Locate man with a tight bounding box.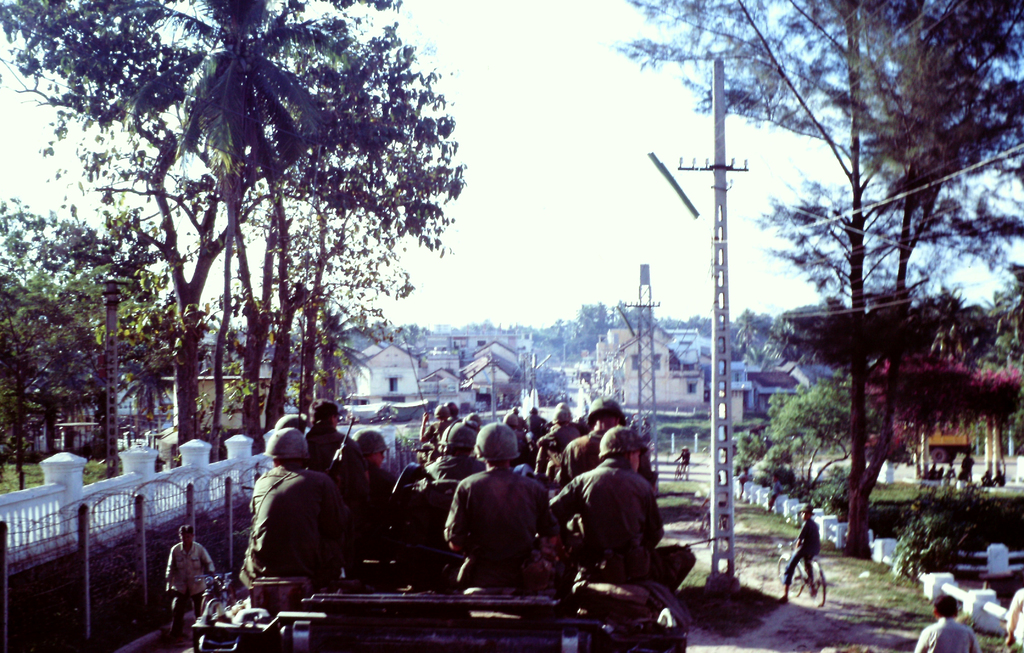
<box>415,417,486,550</box>.
